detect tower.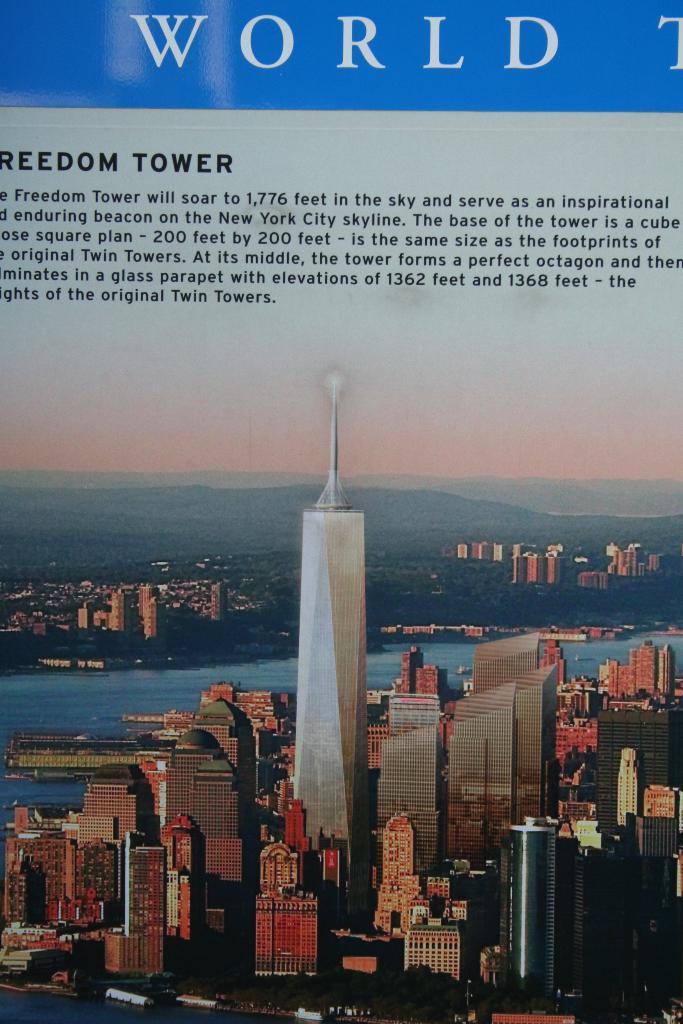
Detected at l=270, t=357, r=401, b=881.
